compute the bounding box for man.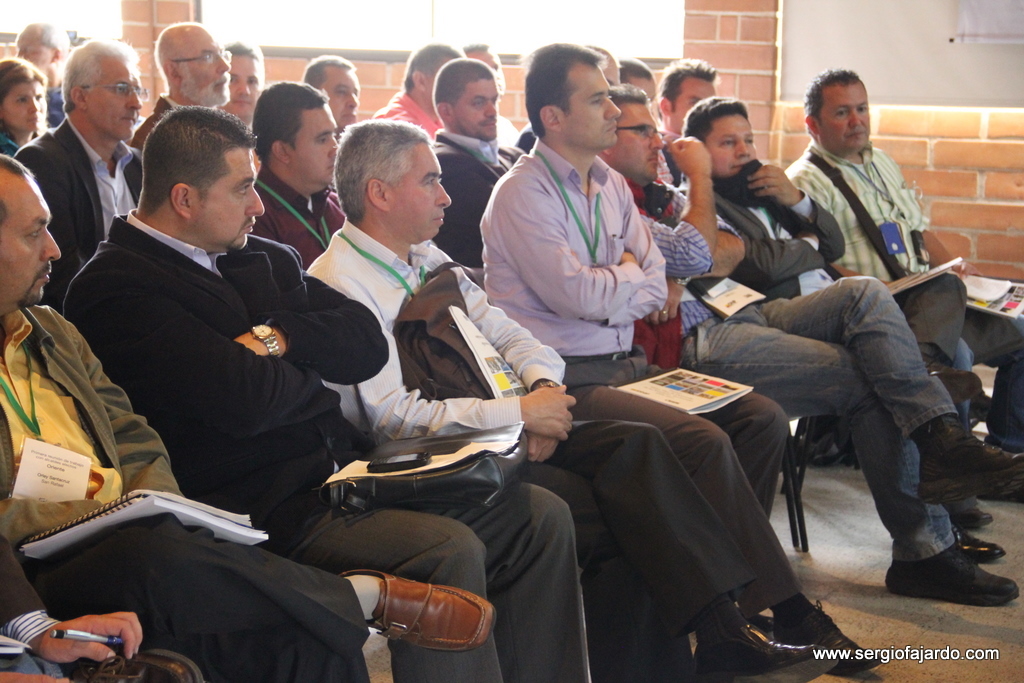
[301, 118, 848, 682].
